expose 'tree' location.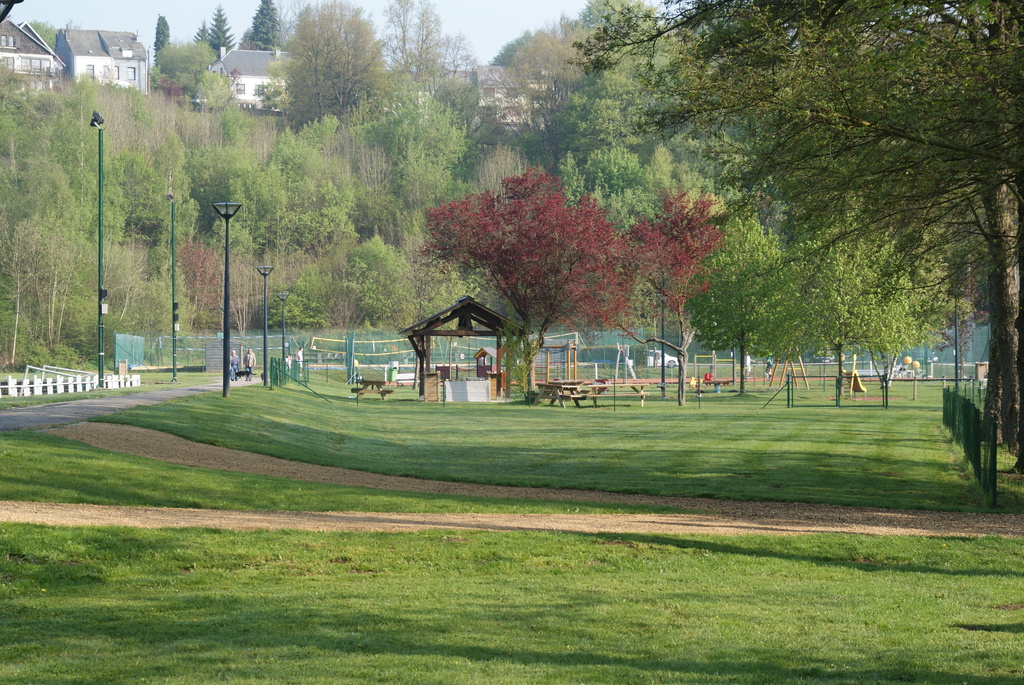
Exposed at select_region(342, 219, 415, 324).
